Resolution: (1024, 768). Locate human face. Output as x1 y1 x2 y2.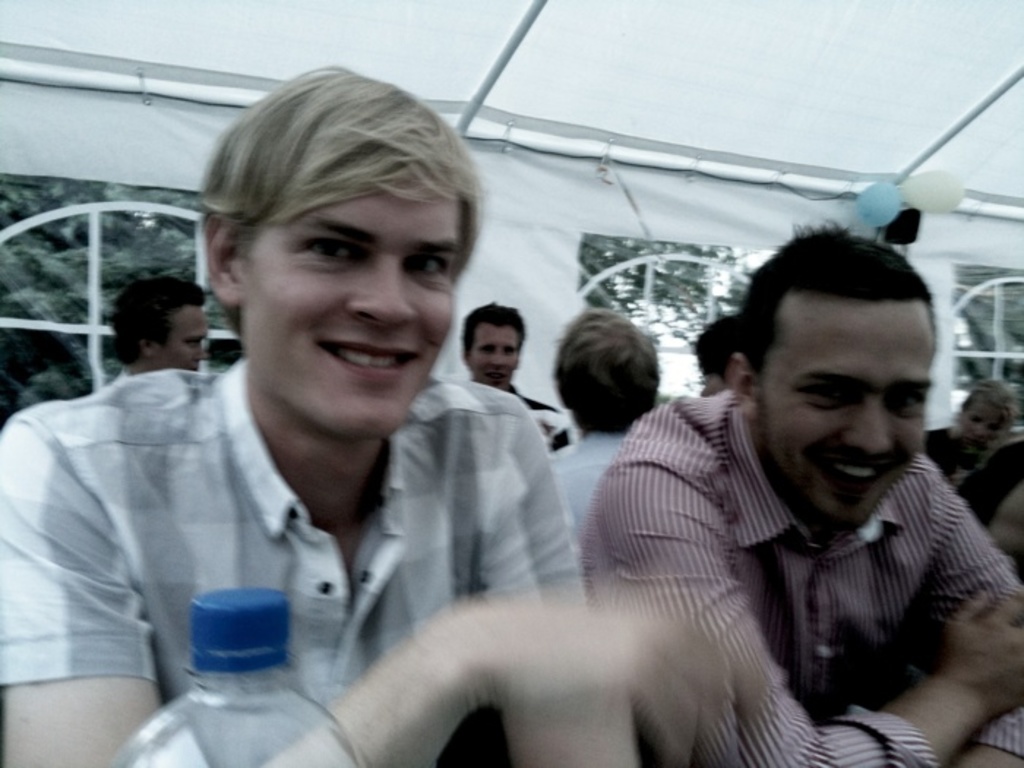
756 294 925 524.
